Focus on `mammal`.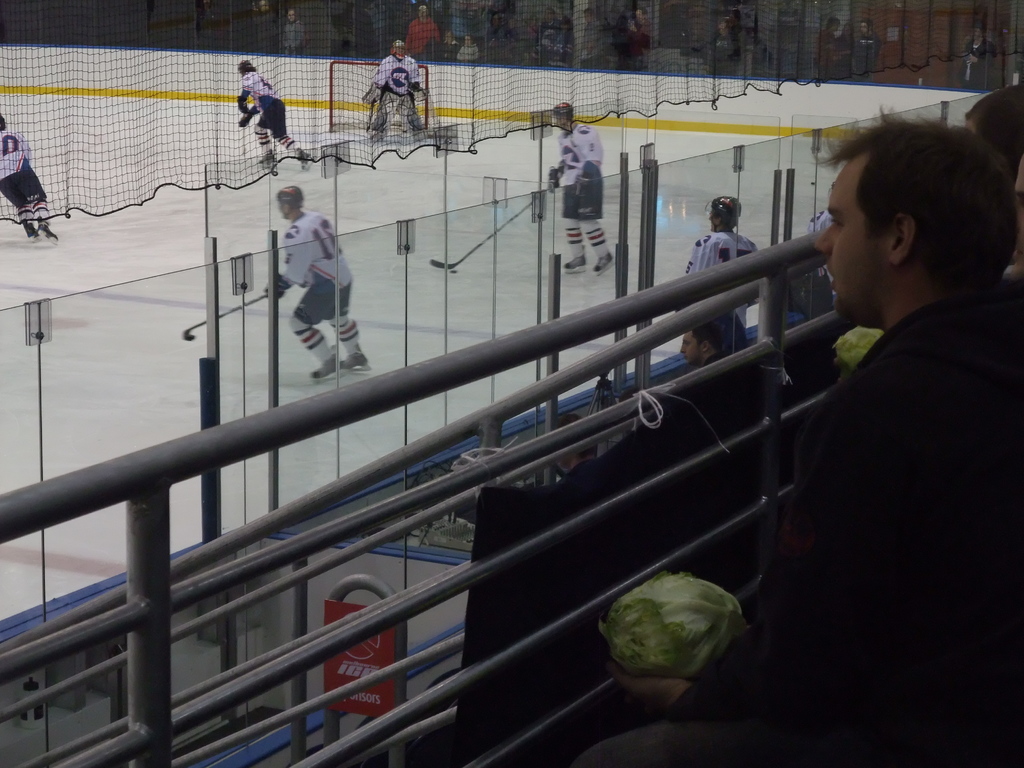
Focused at region(568, 108, 1023, 767).
